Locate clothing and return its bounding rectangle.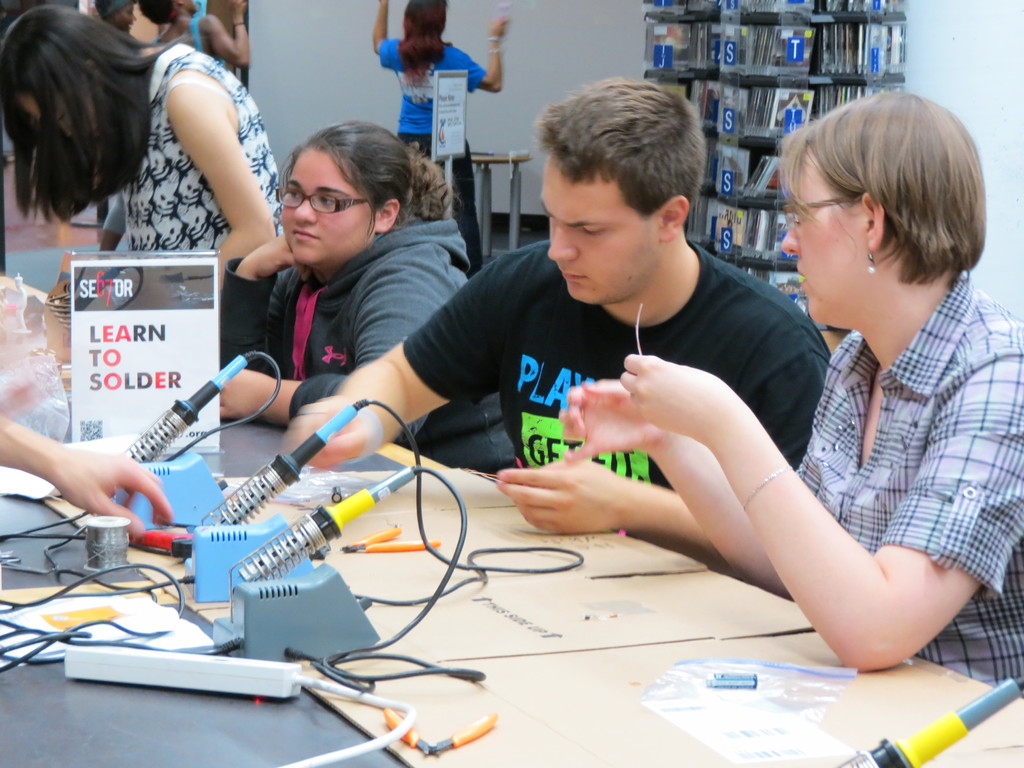
(x1=401, y1=237, x2=835, y2=541).
